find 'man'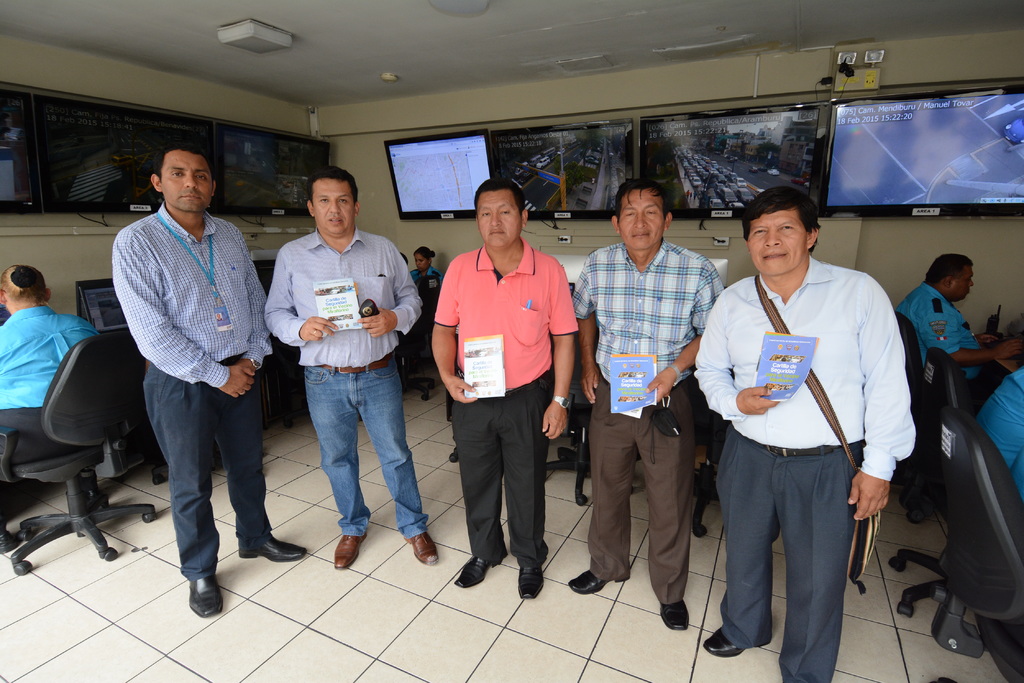
(433, 186, 580, 611)
